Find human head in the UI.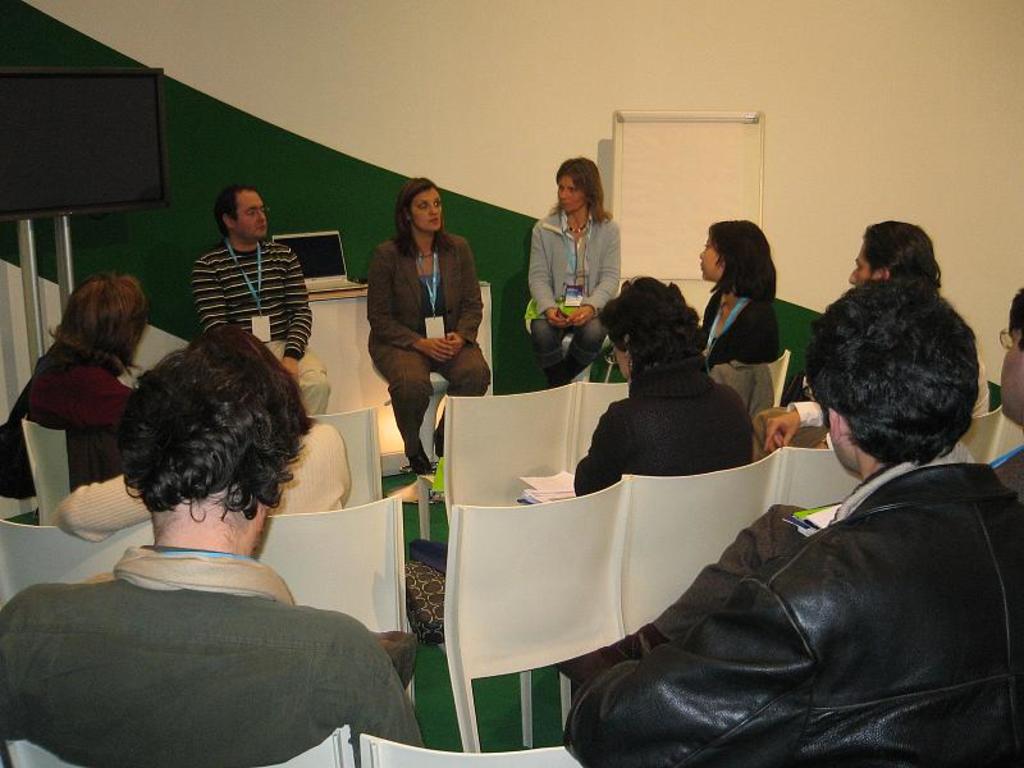
UI element at left=598, top=273, right=712, bottom=381.
